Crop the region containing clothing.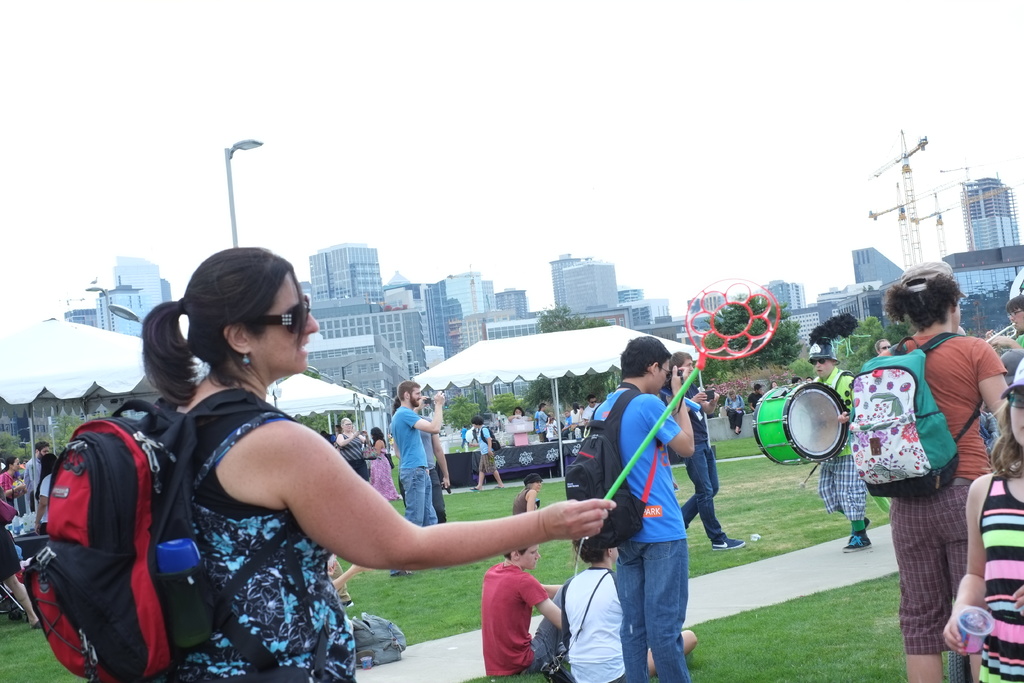
Crop region: region(593, 387, 692, 682).
